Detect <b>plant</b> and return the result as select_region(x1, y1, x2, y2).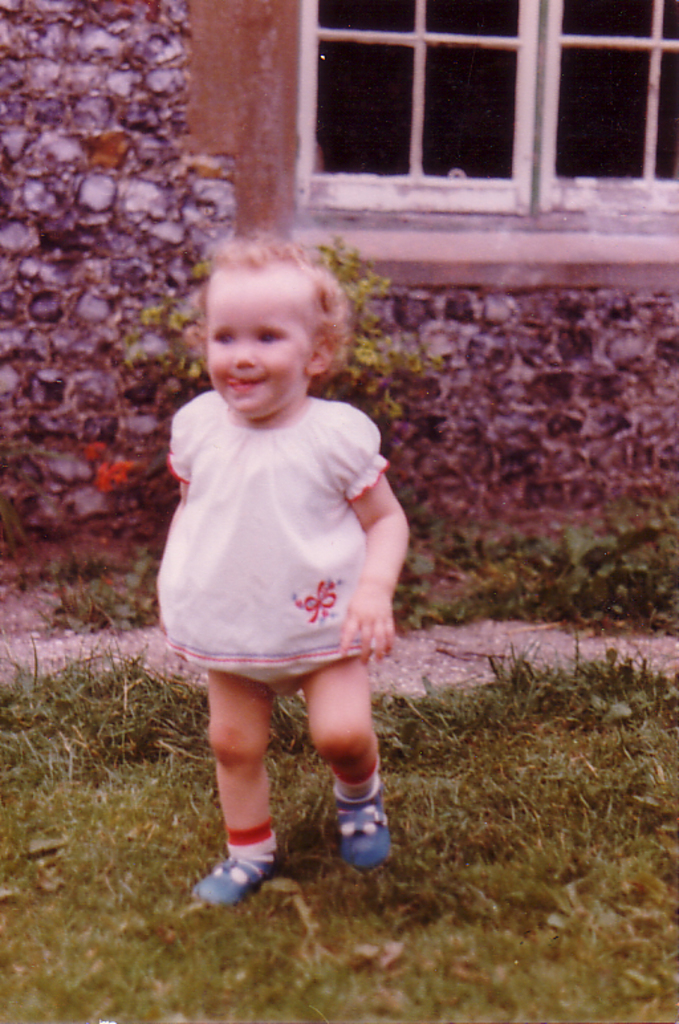
select_region(99, 232, 450, 585).
